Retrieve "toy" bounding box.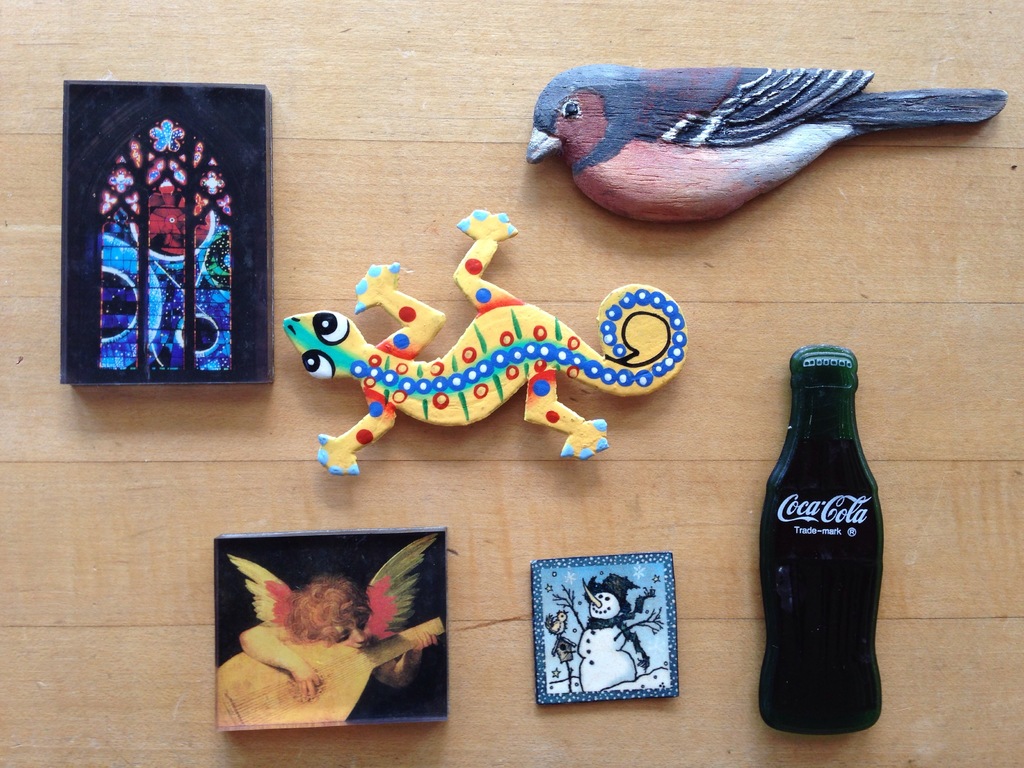
Bounding box: [x1=525, y1=61, x2=1004, y2=220].
